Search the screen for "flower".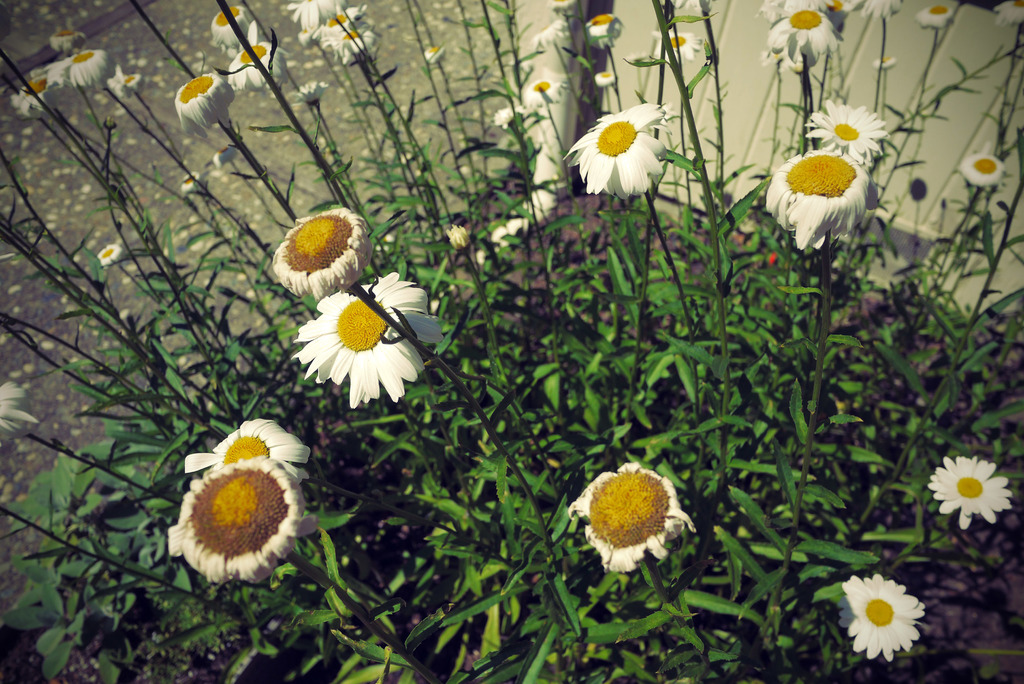
Found at [x1=284, y1=0, x2=346, y2=29].
